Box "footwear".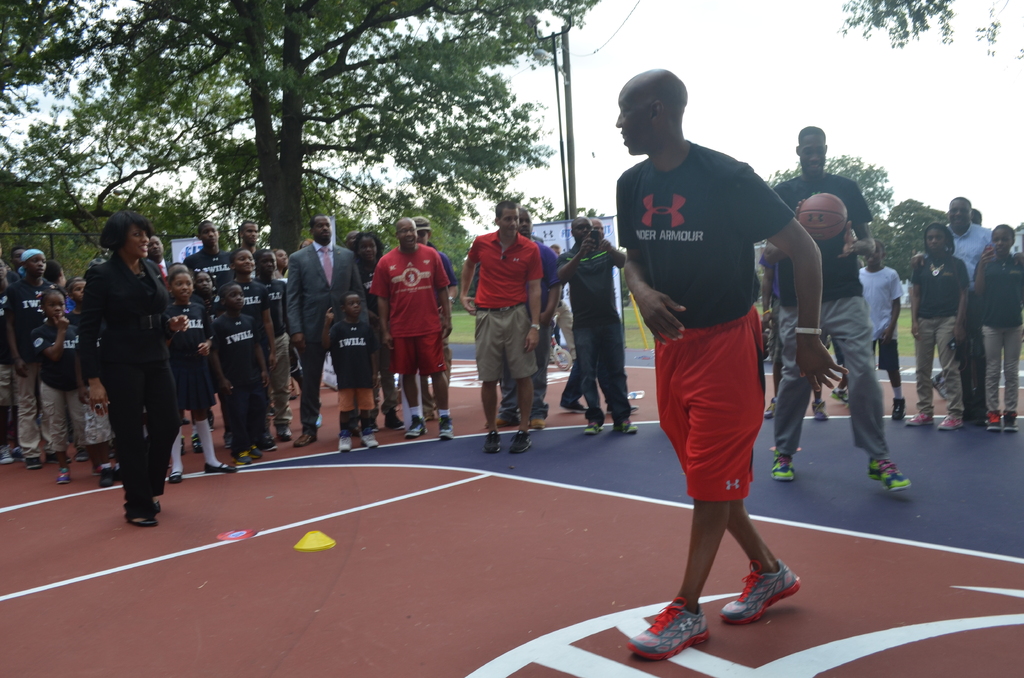
436,414,455,440.
